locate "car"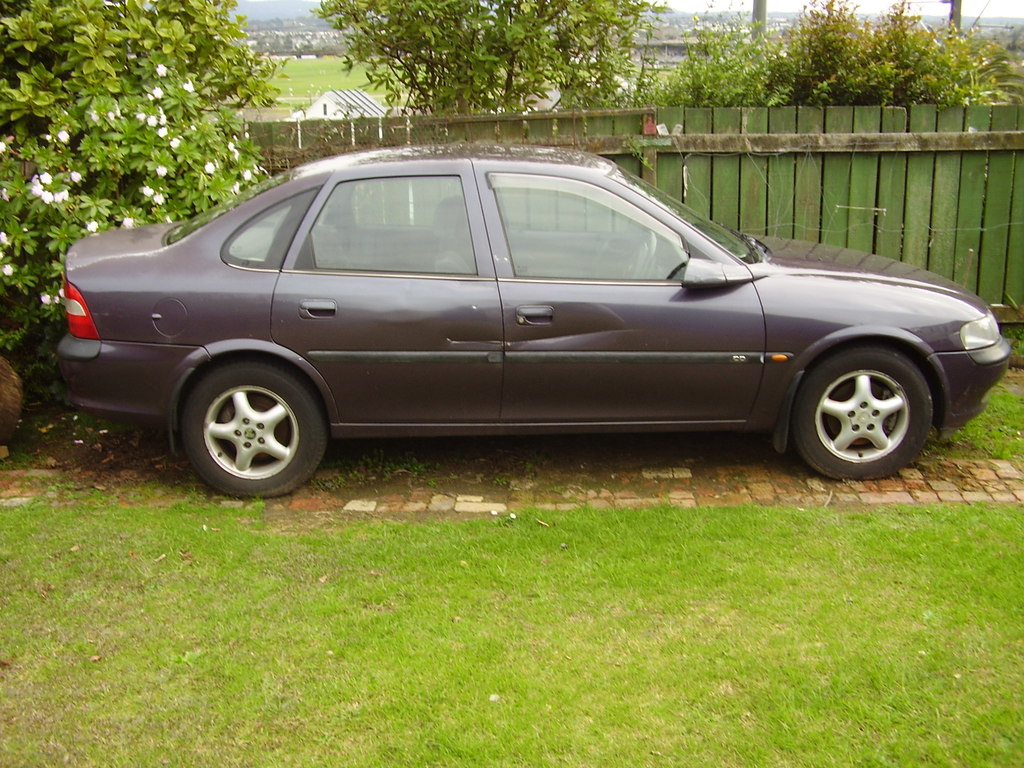
left=46, top=135, right=1010, bottom=500
